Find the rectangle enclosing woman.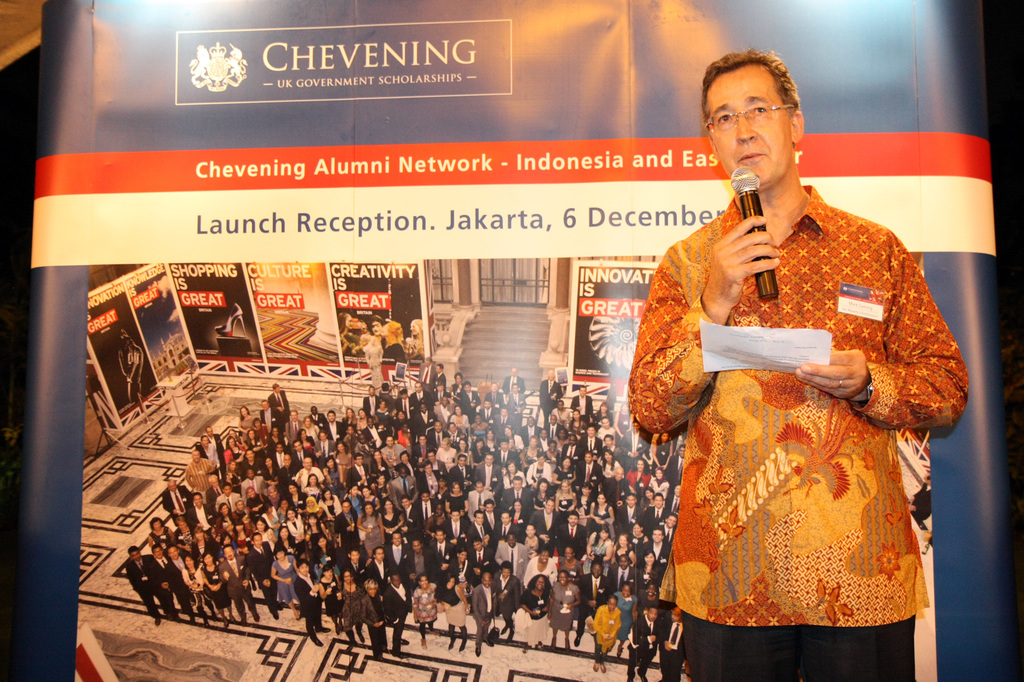
<box>356,408,370,430</box>.
